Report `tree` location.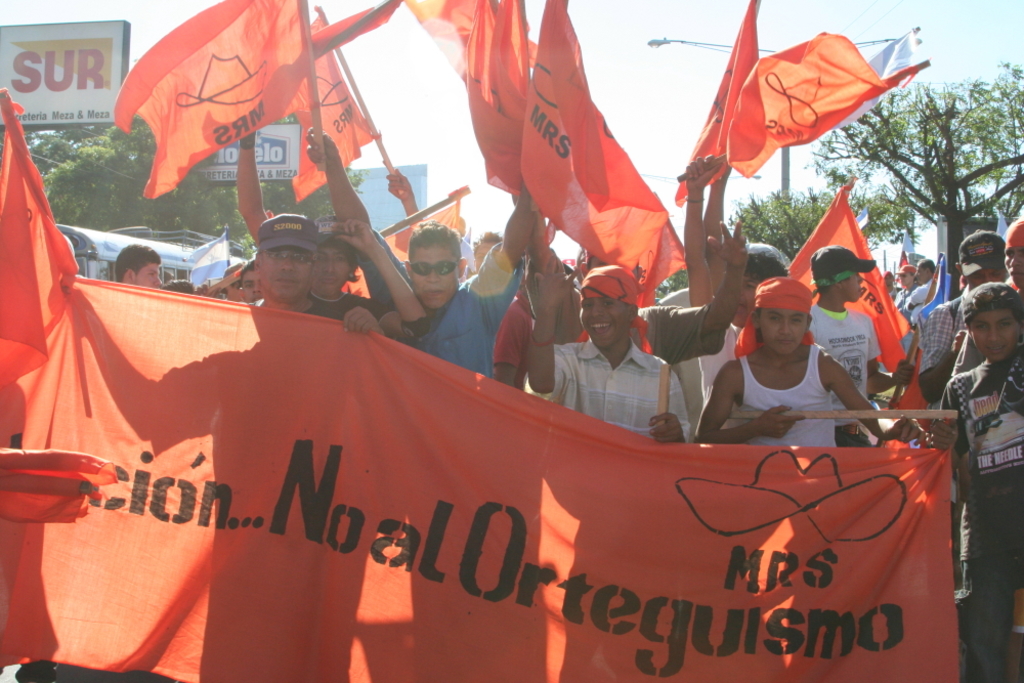
Report: [803, 83, 1023, 300].
